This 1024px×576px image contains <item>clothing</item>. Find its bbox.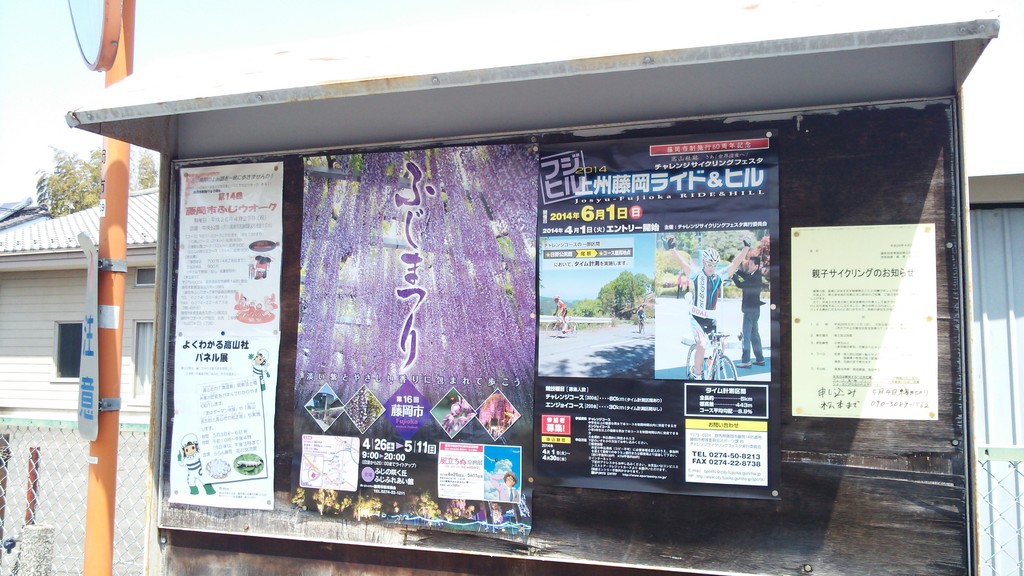
Rect(637, 312, 644, 319).
